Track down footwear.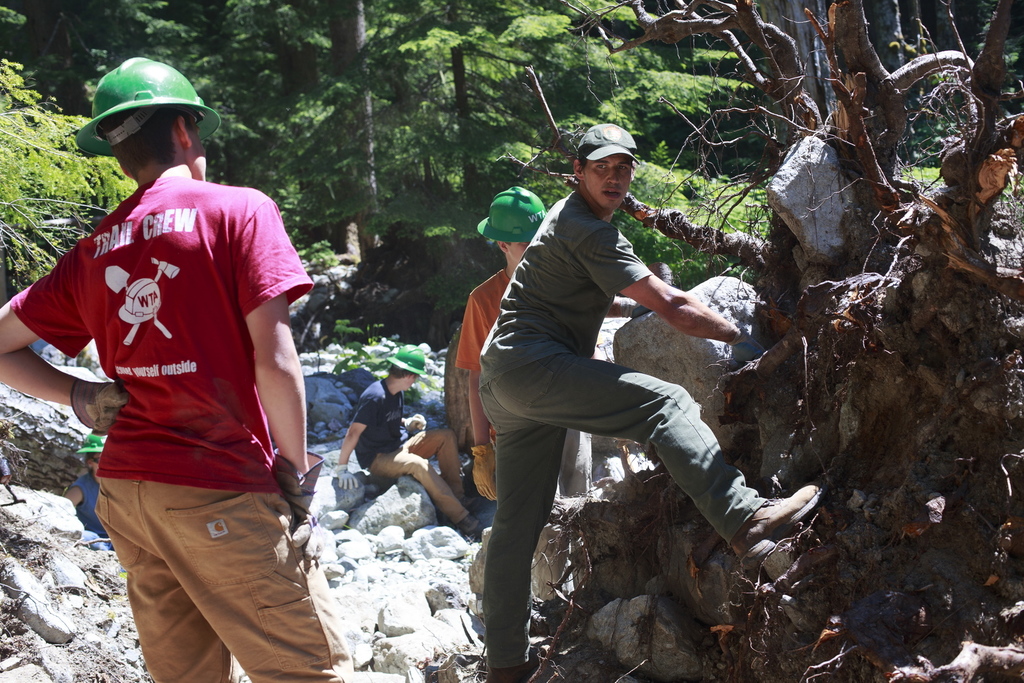
Tracked to [x1=731, y1=482, x2=823, y2=568].
